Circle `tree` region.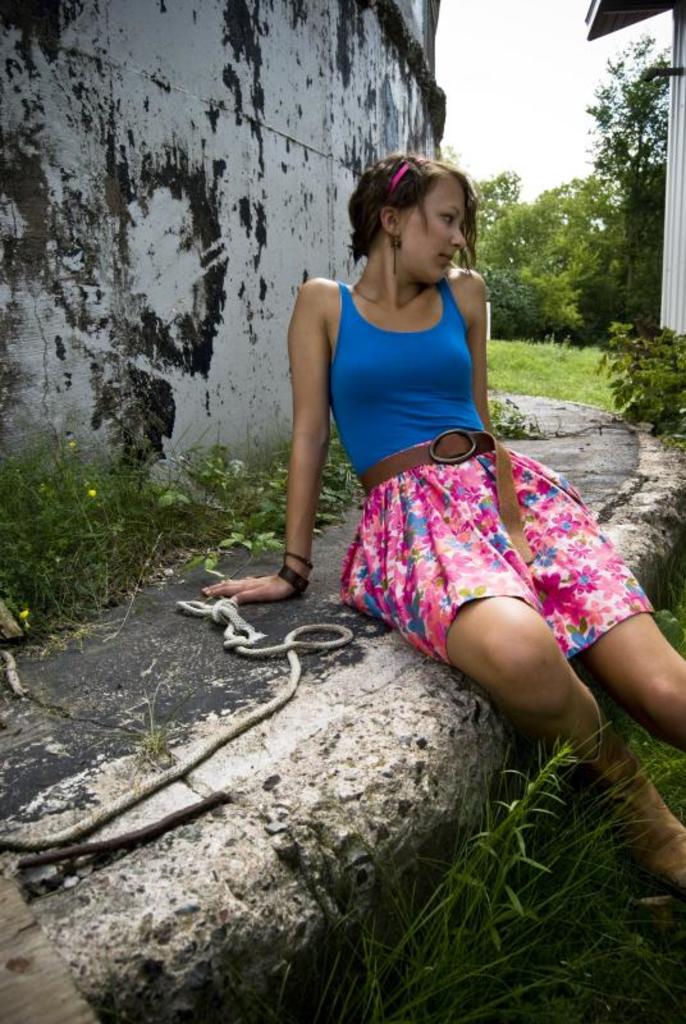
Region: bbox(472, 168, 630, 355).
